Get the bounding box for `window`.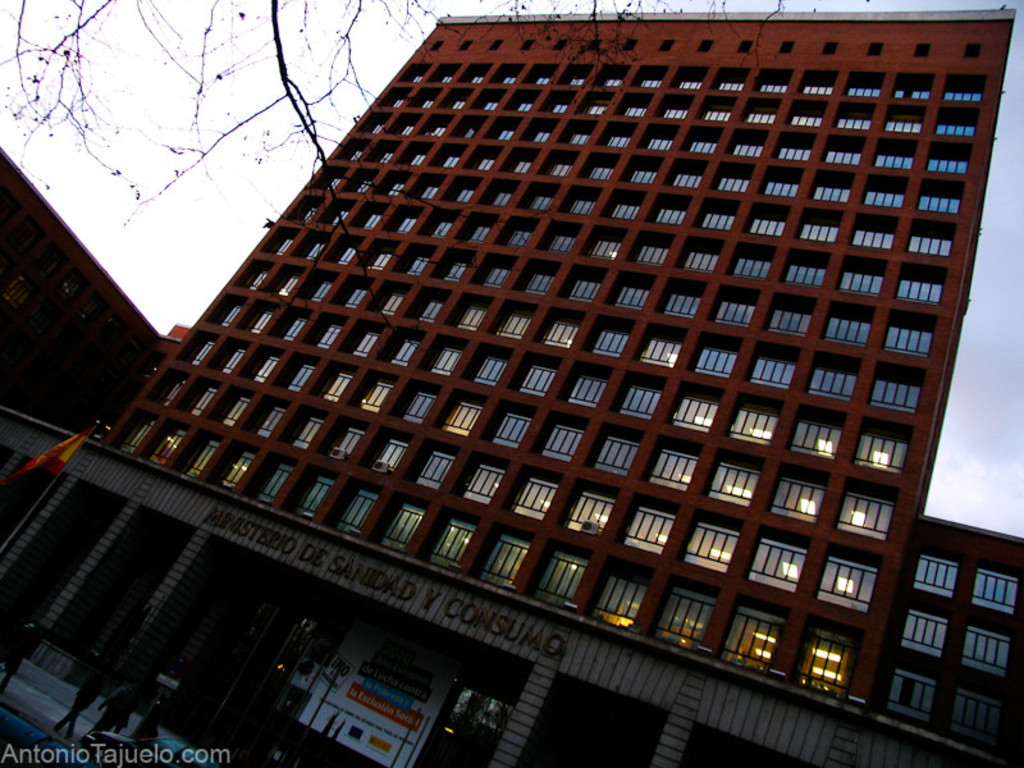
crop(511, 160, 534, 177).
